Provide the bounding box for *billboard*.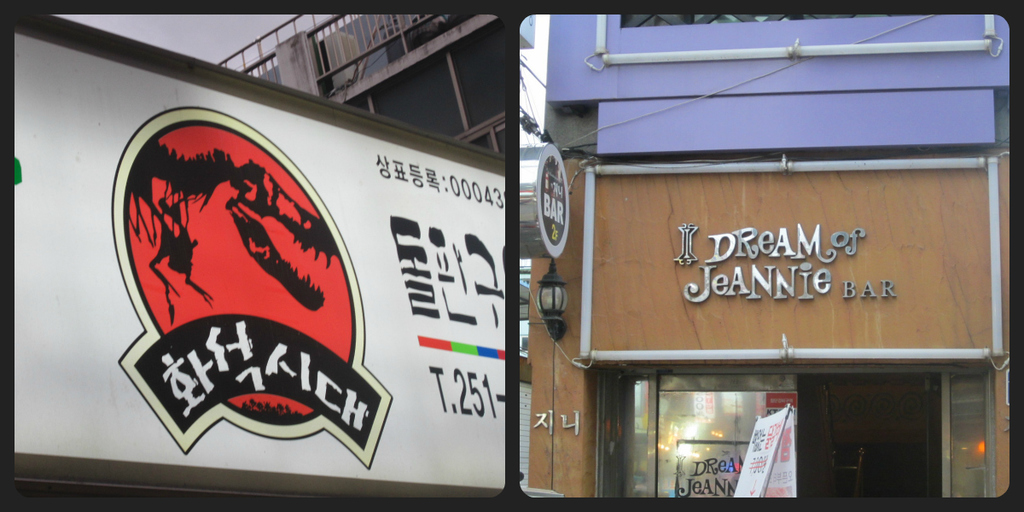
<region>726, 407, 795, 498</region>.
